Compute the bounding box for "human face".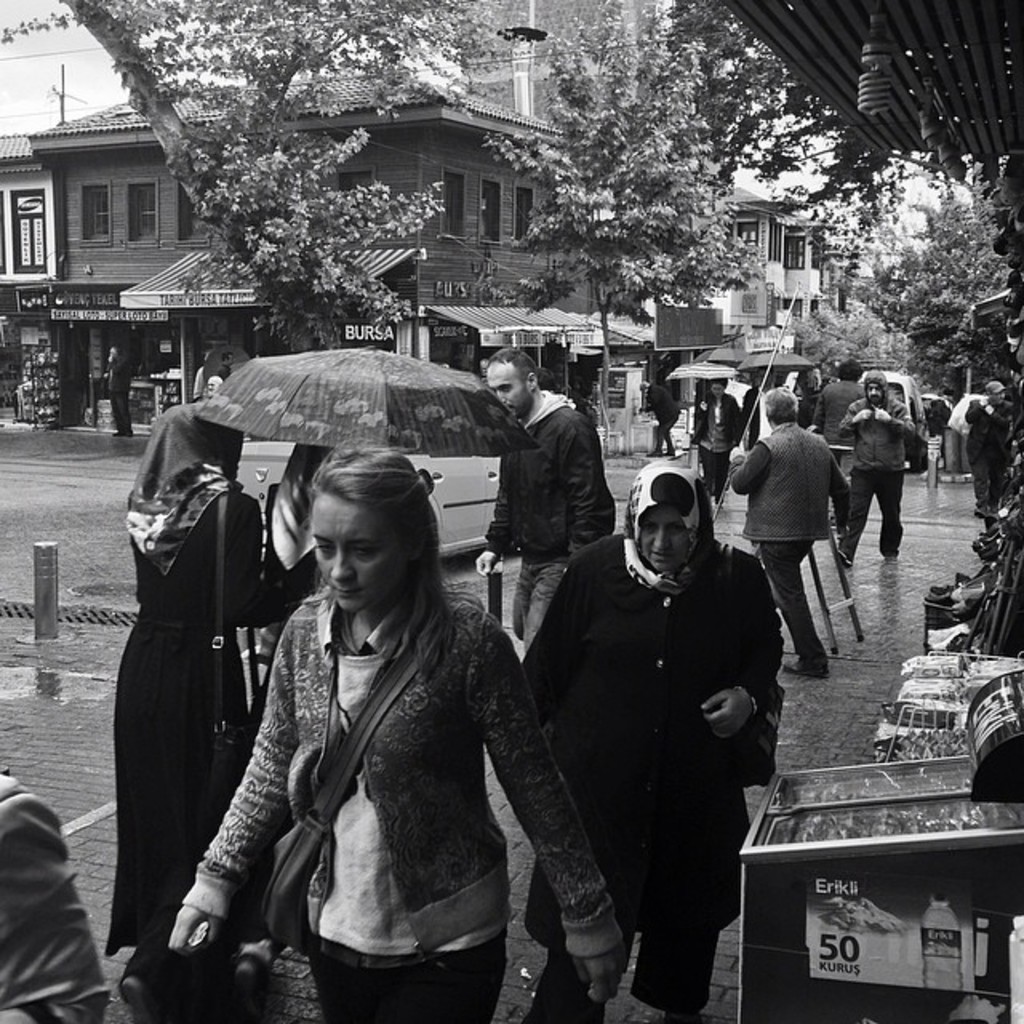
648:490:690:568.
